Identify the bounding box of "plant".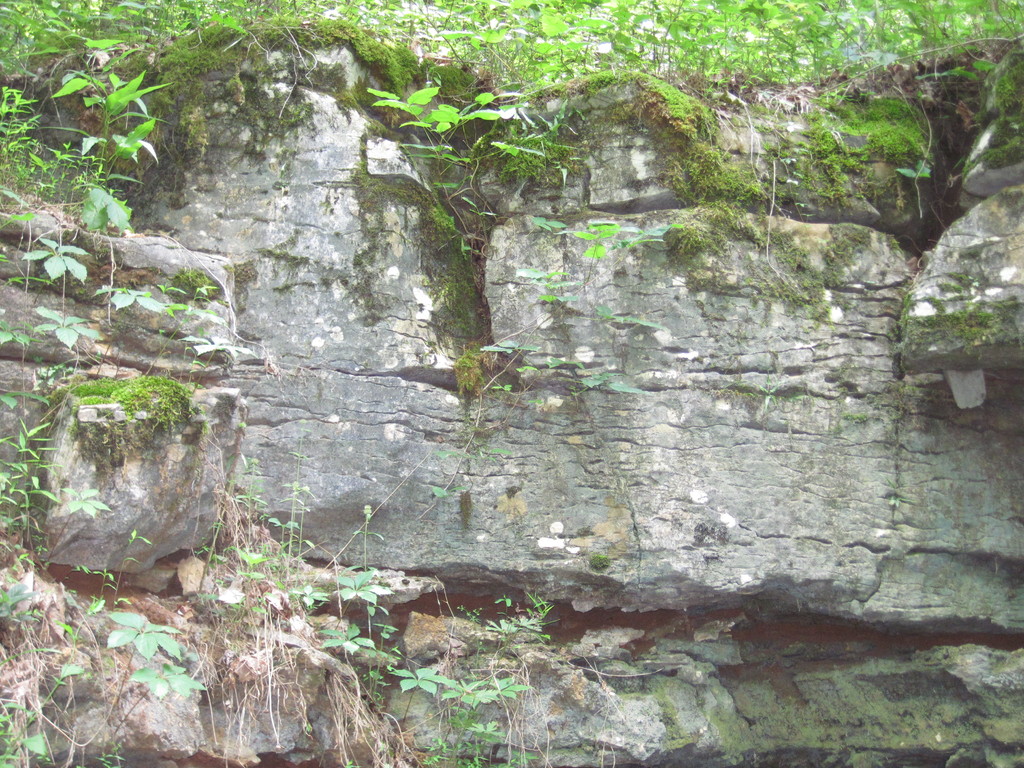
{"x1": 0, "y1": 553, "x2": 58, "y2": 638}.
